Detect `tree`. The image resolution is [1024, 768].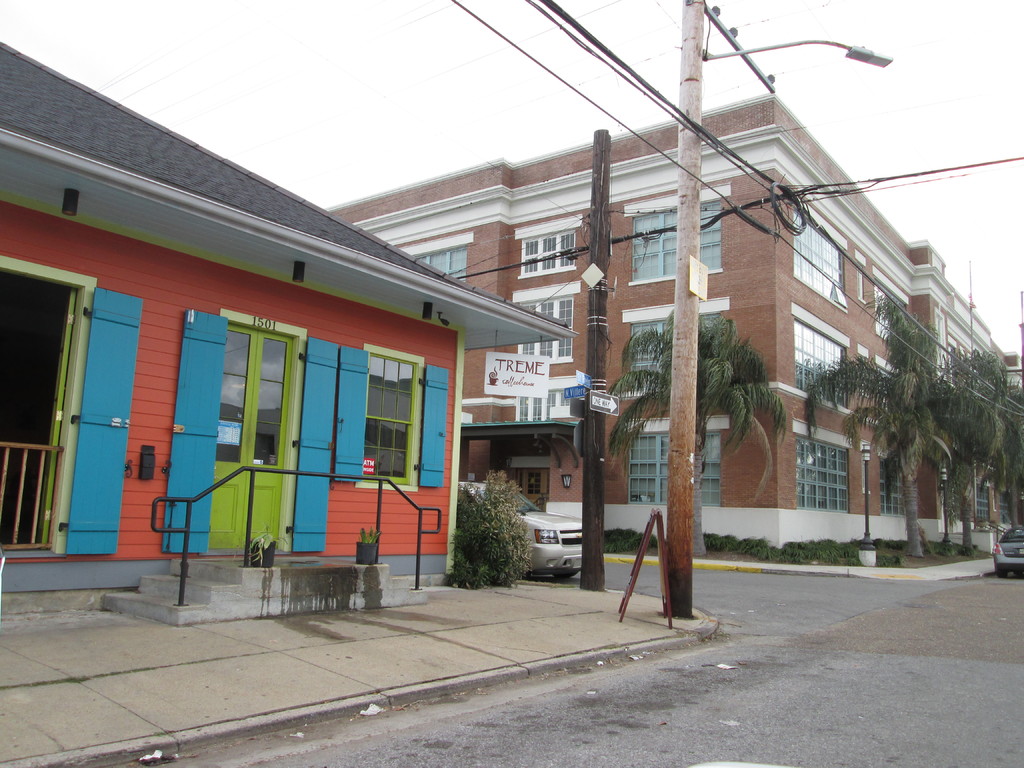
[940, 351, 1008, 555].
